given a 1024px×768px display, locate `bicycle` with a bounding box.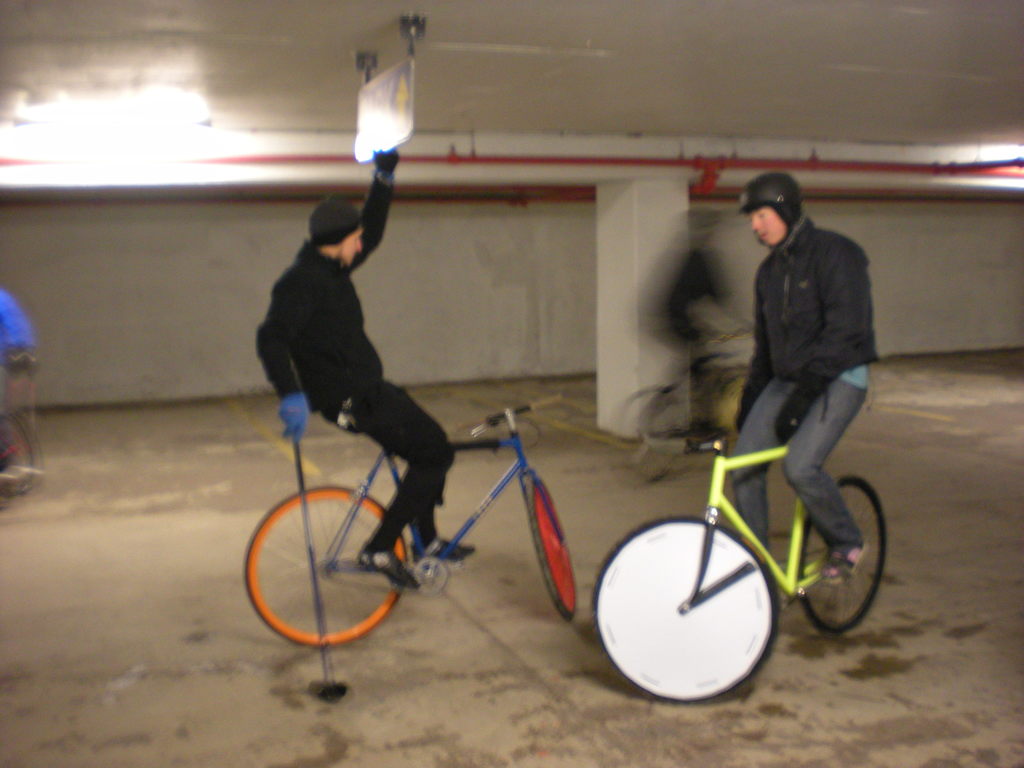
Located: [0, 346, 45, 495].
